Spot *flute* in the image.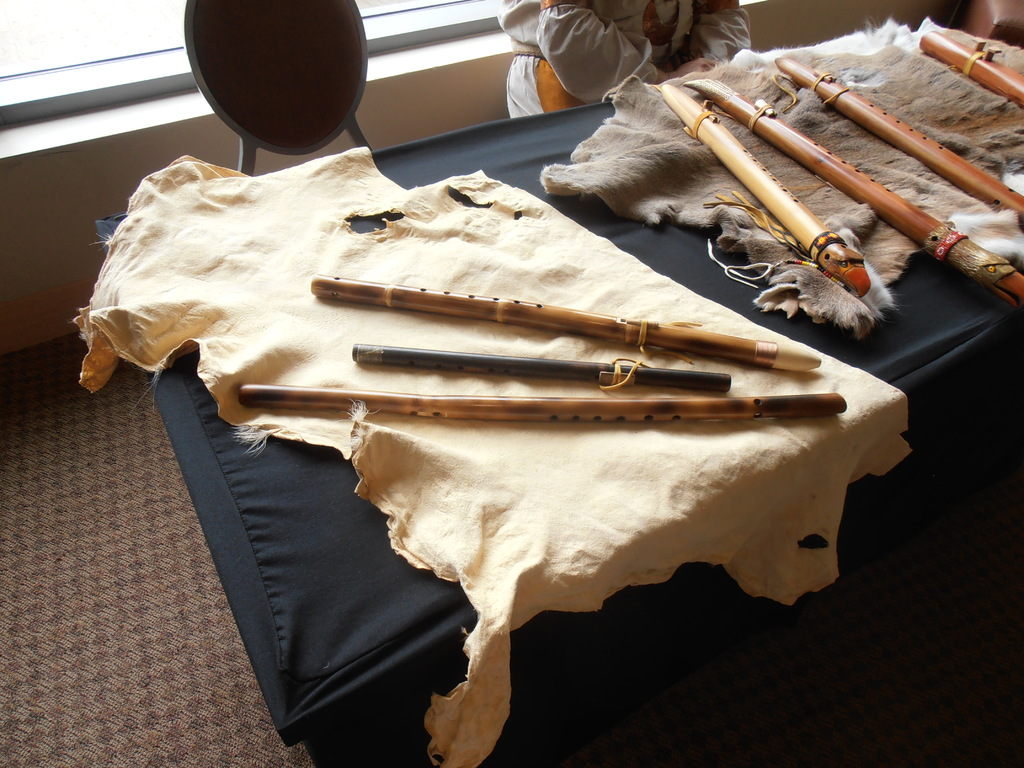
*flute* found at l=773, t=56, r=1023, b=220.
